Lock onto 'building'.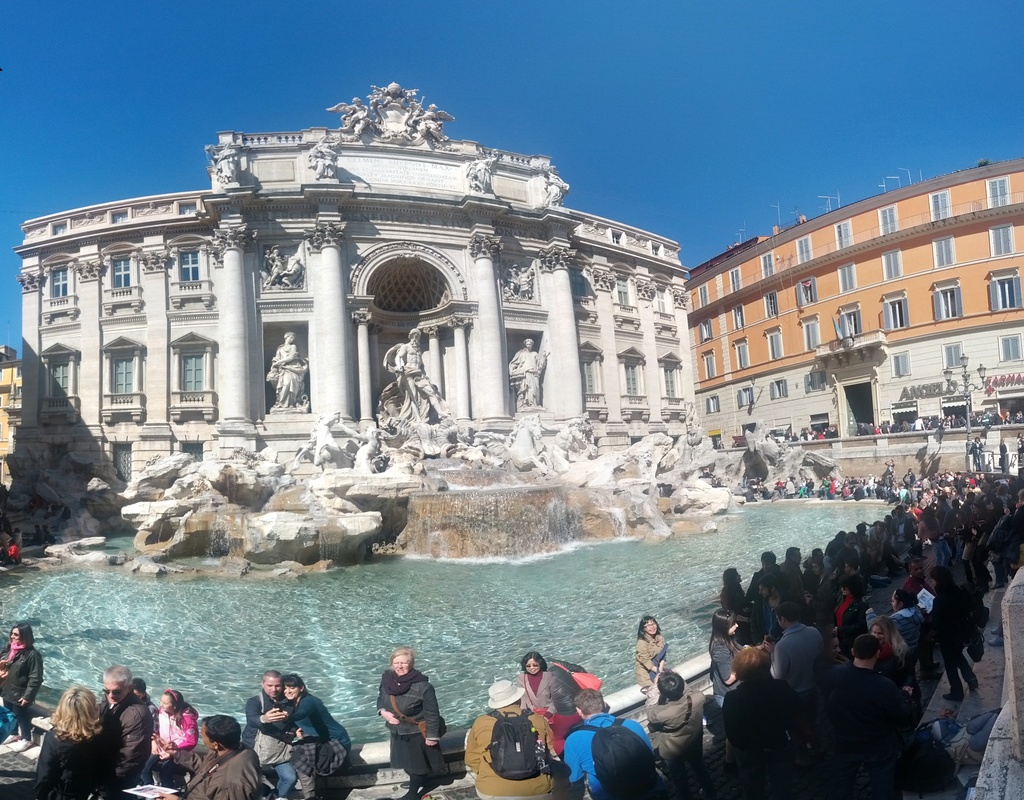
Locked: x1=17, y1=81, x2=703, y2=528.
